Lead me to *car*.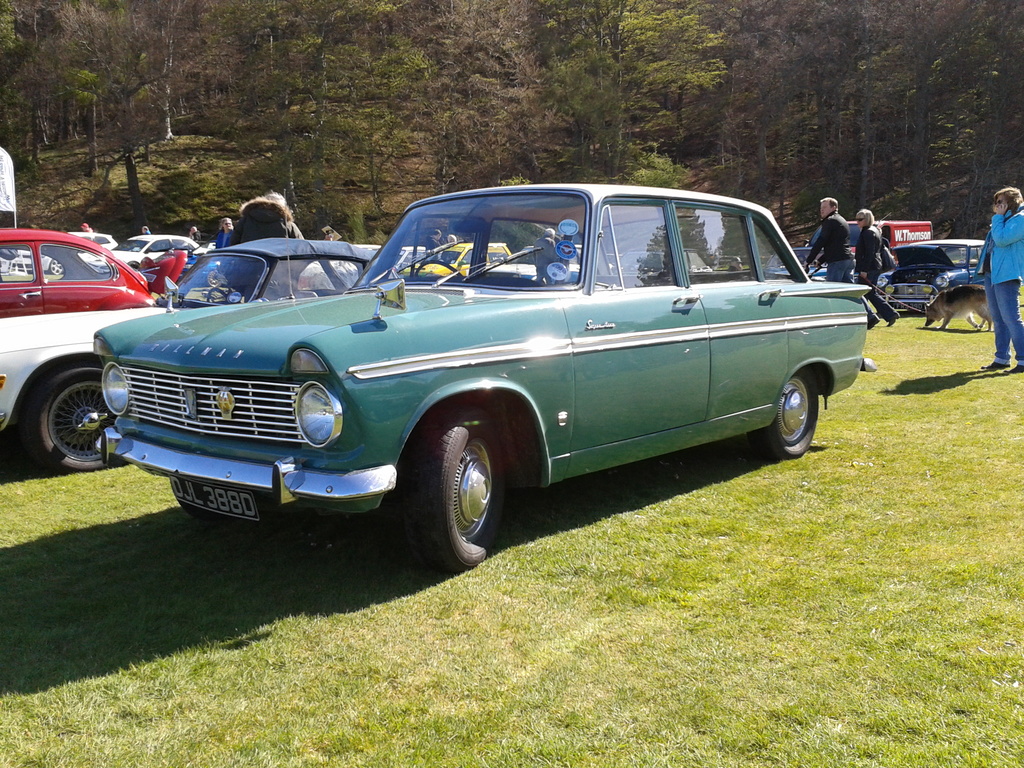
Lead to rect(52, 189, 883, 569).
